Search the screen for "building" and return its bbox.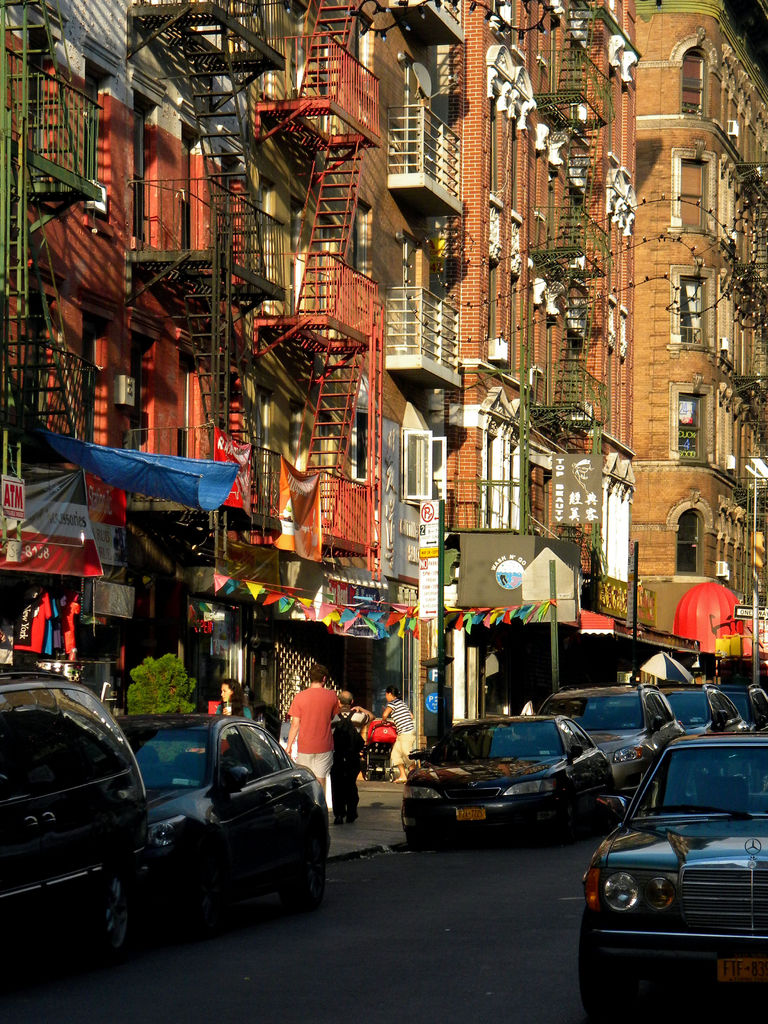
Found: x1=442 y1=0 x2=646 y2=724.
